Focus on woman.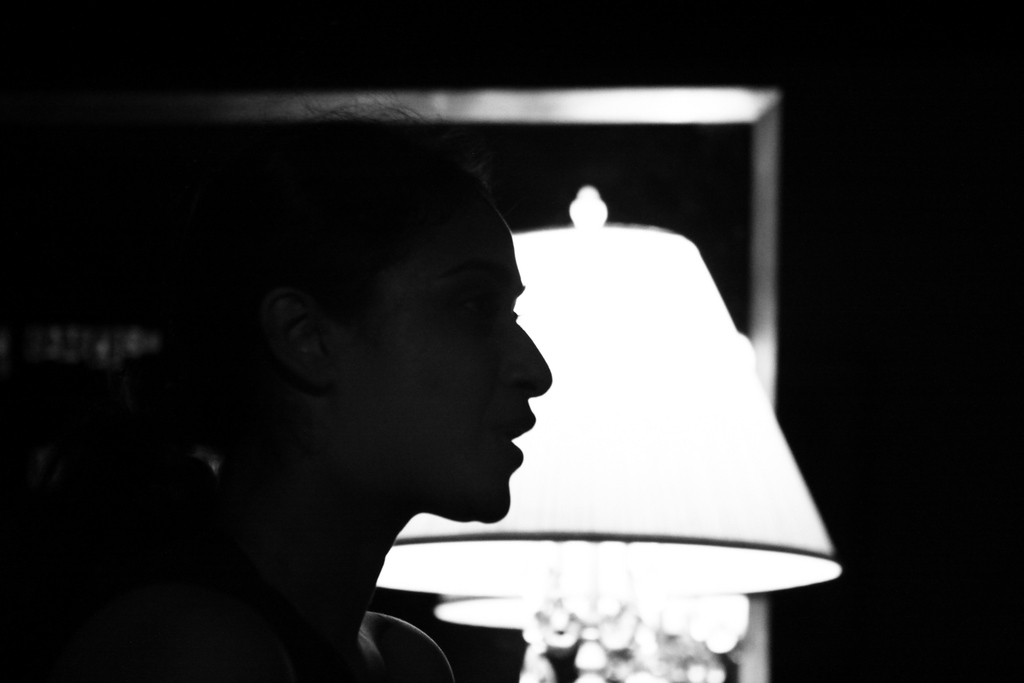
Focused at l=62, t=92, r=581, b=682.
